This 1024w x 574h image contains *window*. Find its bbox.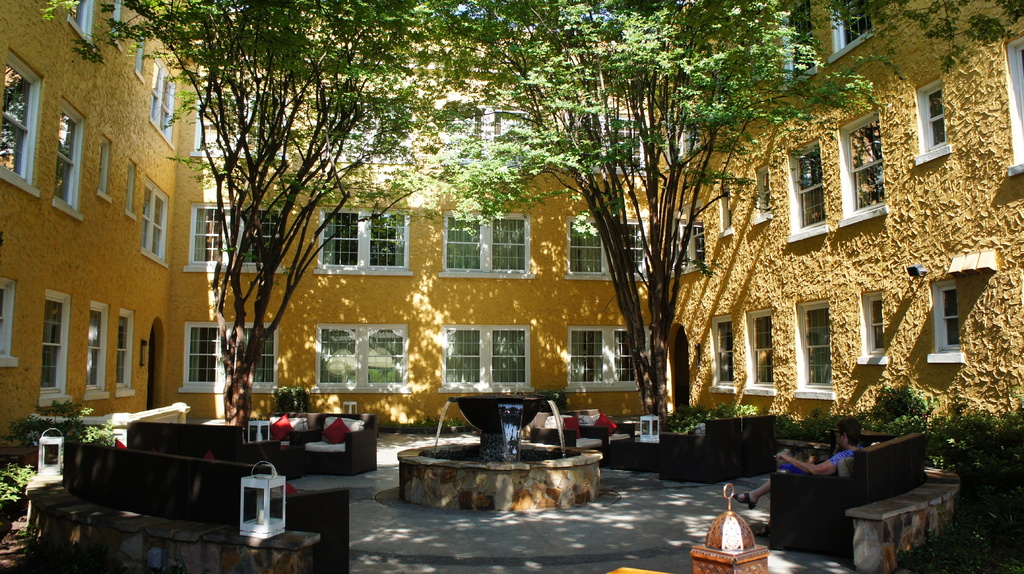
<bbox>0, 280, 15, 369</bbox>.
